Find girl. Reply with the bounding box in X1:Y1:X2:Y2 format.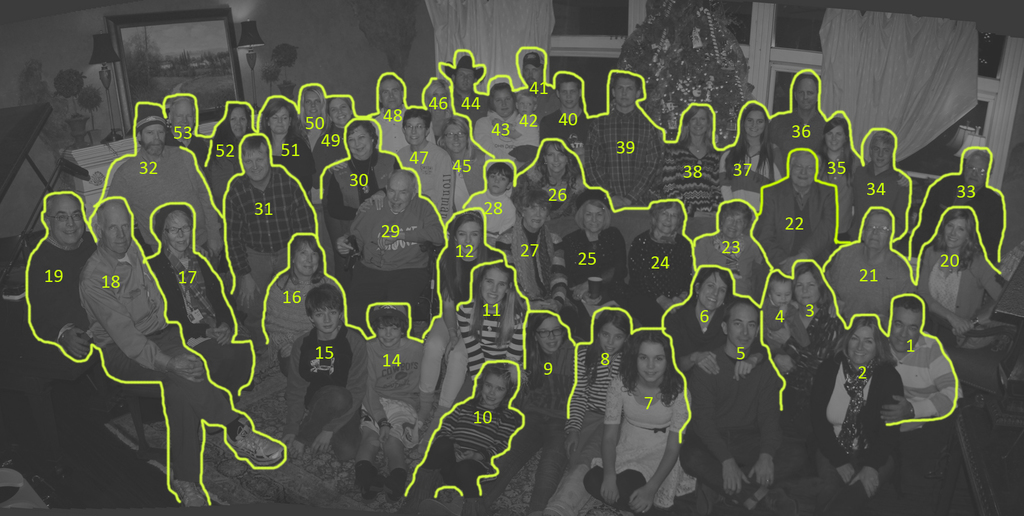
564:194:627:297.
